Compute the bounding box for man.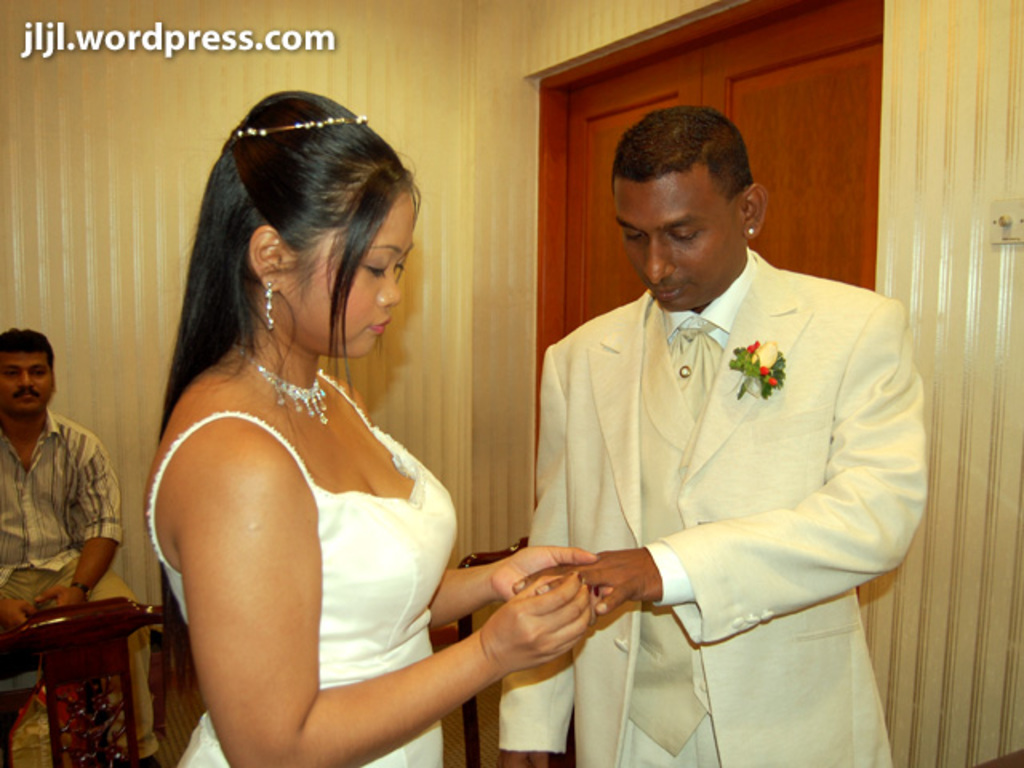
select_region(496, 106, 925, 766).
